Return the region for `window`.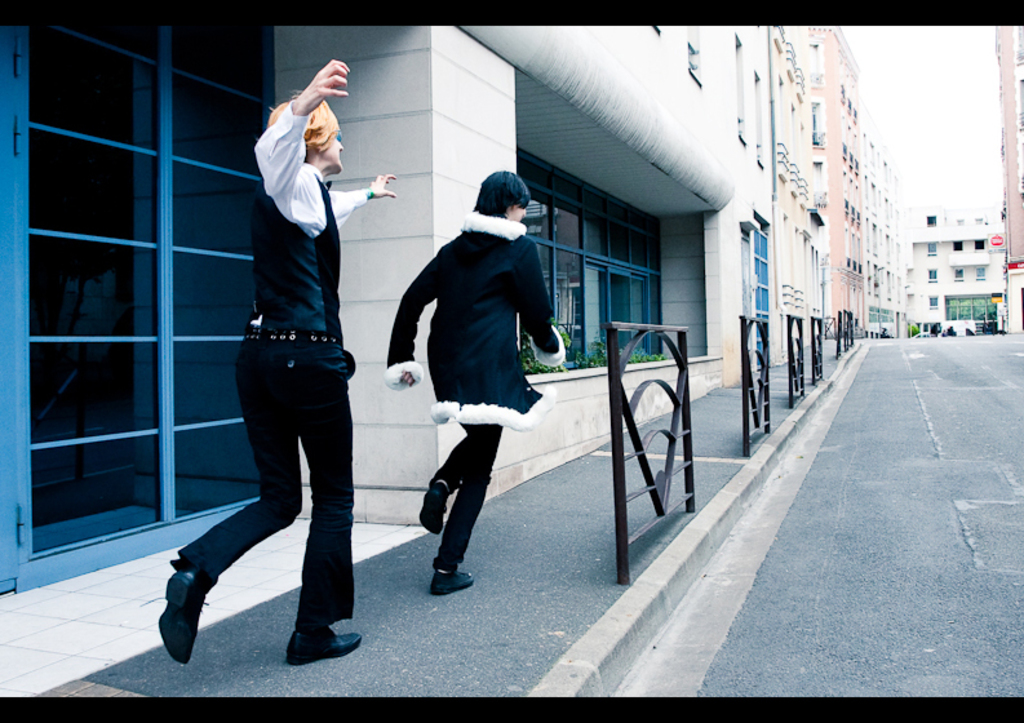
l=927, t=292, r=940, b=310.
